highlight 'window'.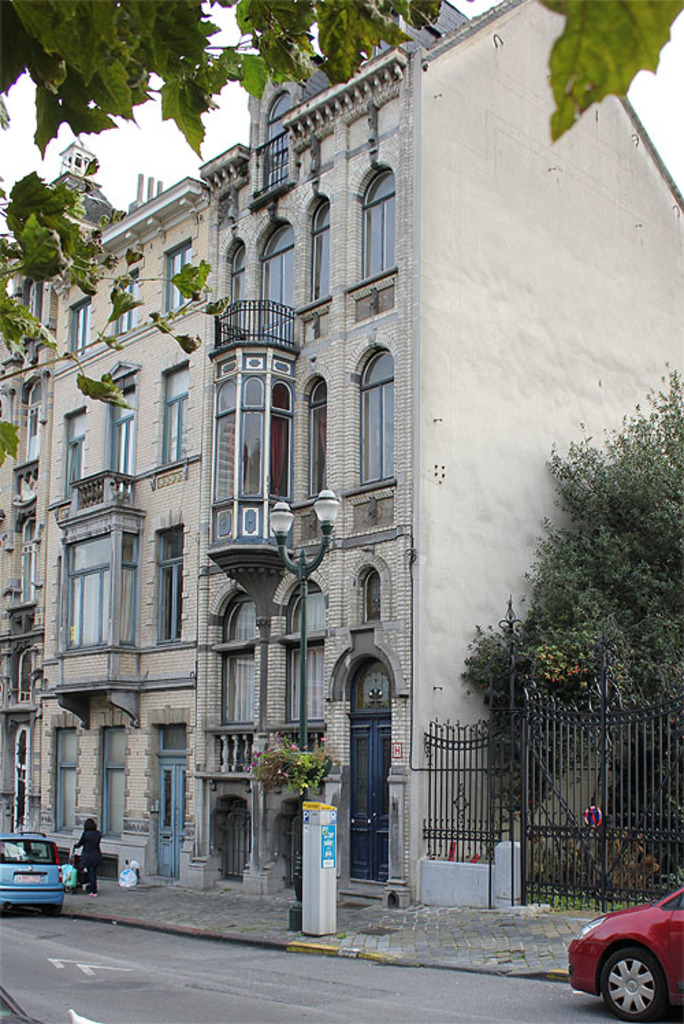
Highlighted region: bbox=(354, 561, 389, 623).
